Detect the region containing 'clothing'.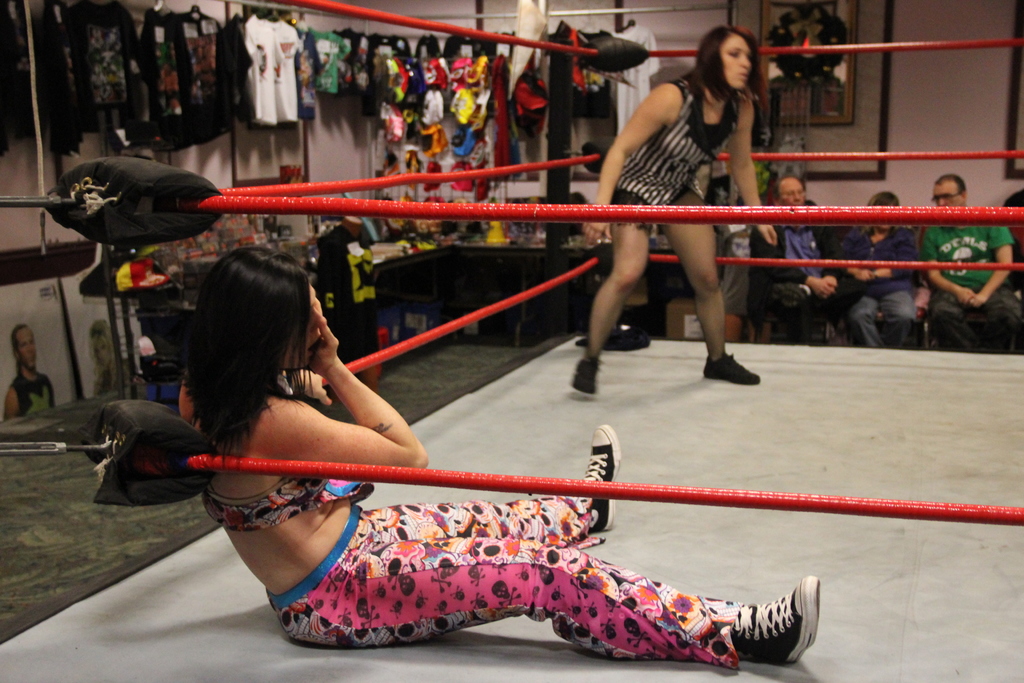
Rect(261, 498, 777, 672).
